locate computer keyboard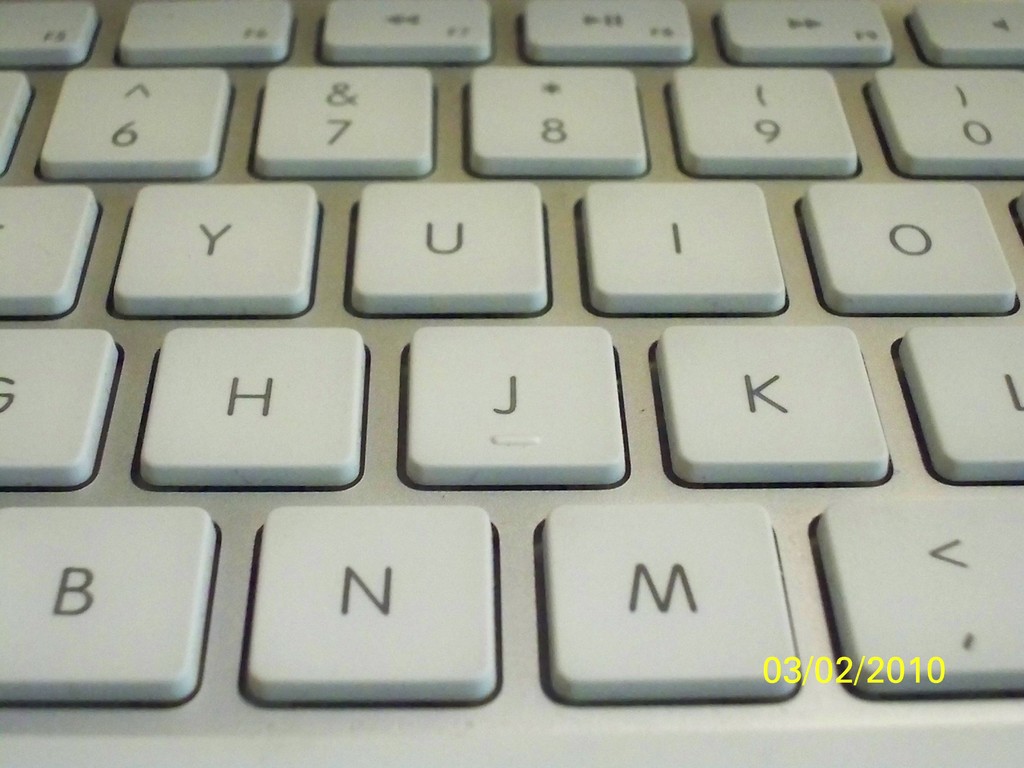
(x1=0, y1=0, x2=1023, y2=767)
